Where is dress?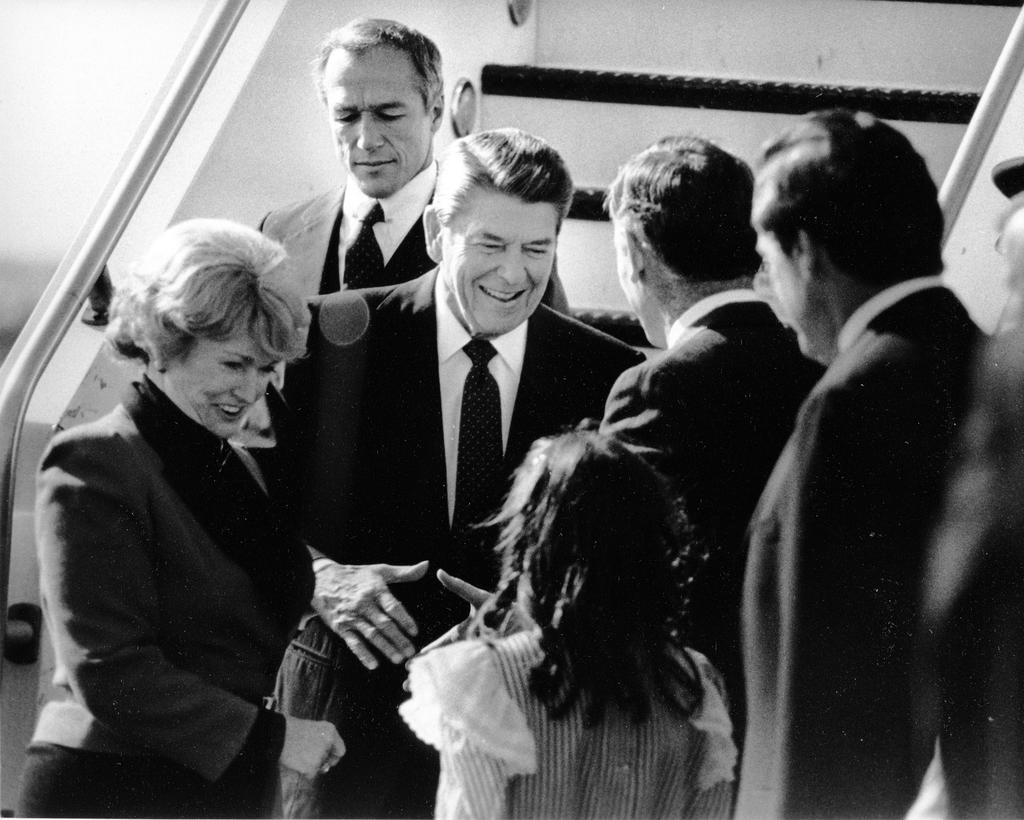
{"x1": 401, "y1": 629, "x2": 738, "y2": 819}.
